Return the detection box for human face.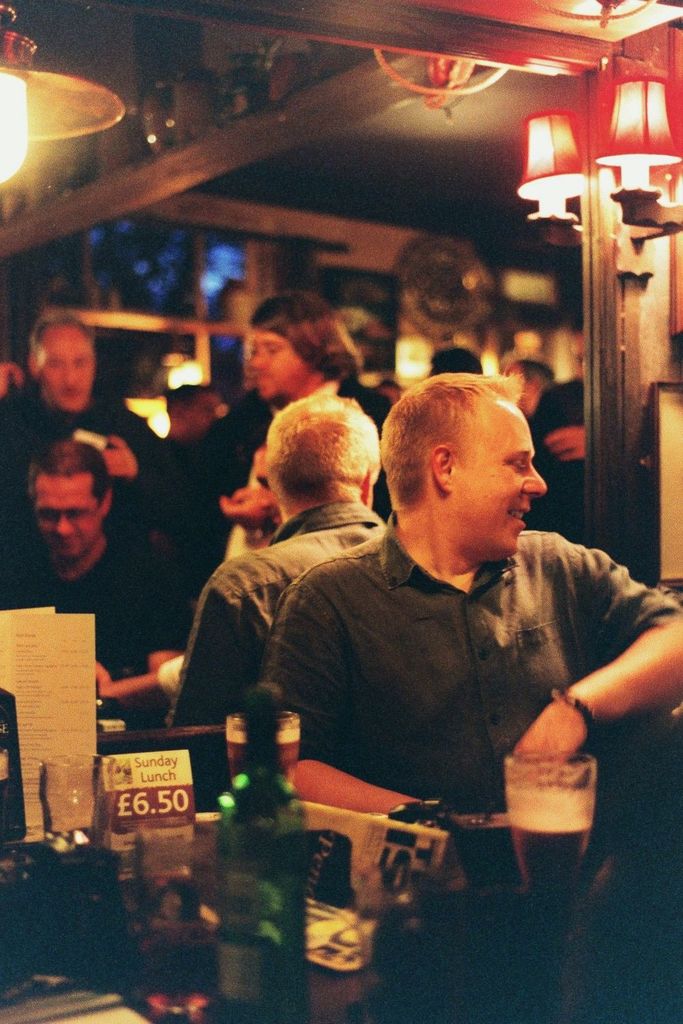
region(246, 332, 288, 398).
